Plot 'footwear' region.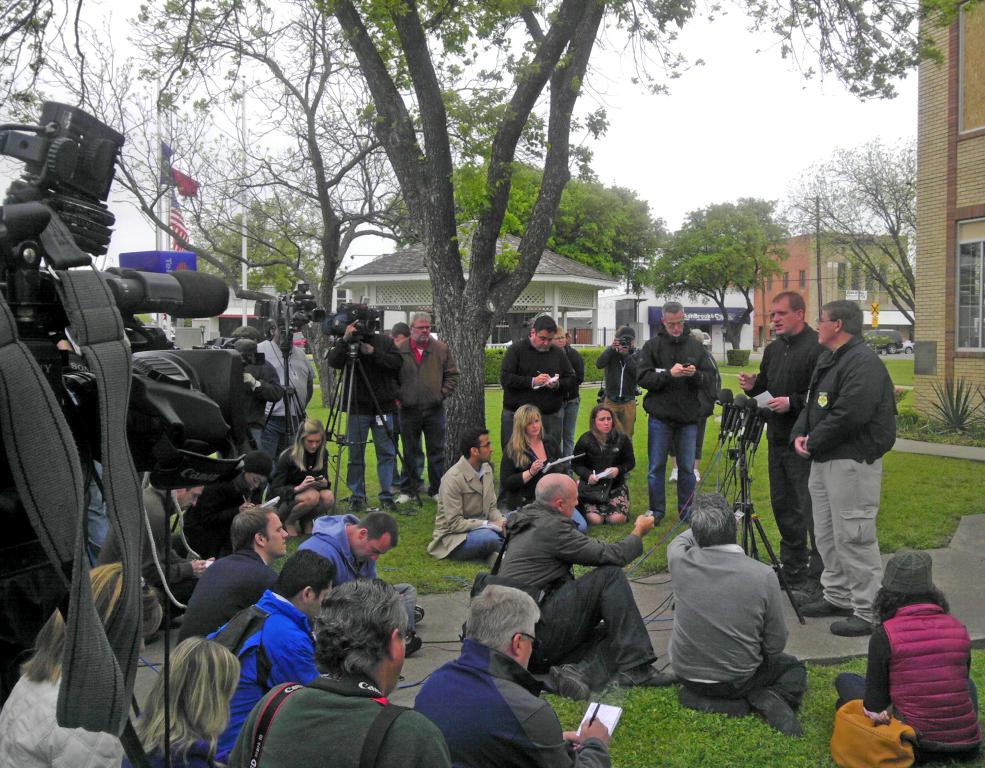
Plotted at left=548, top=662, right=590, bottom=701.
